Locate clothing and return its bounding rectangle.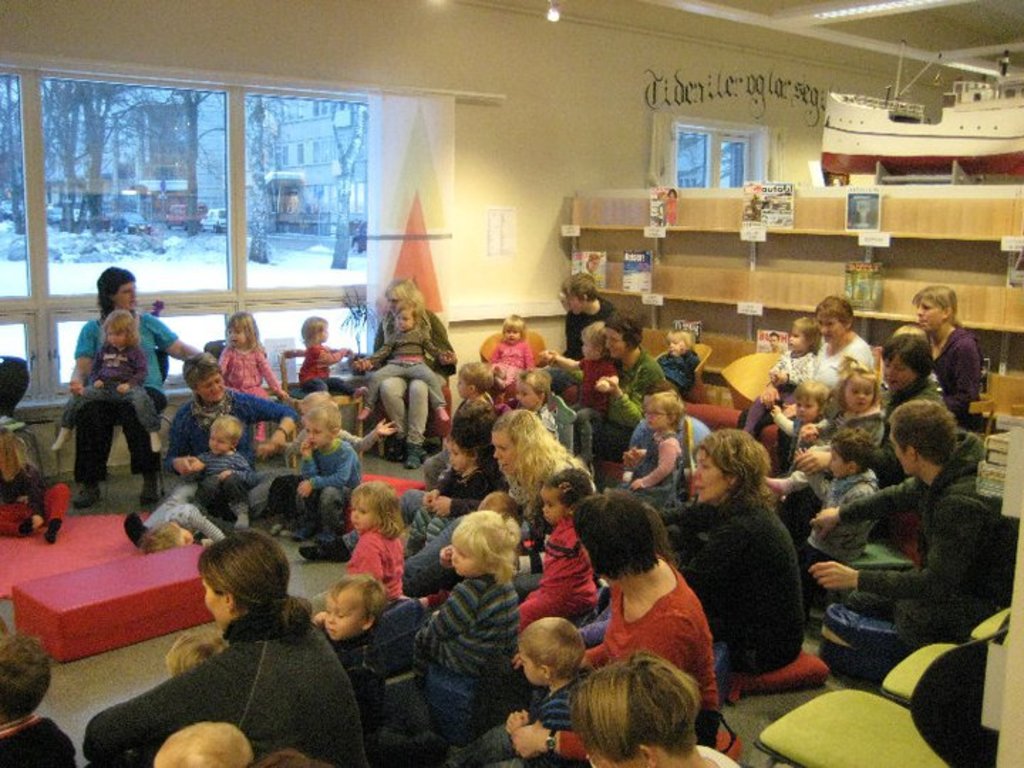
[114,576,364,764].
